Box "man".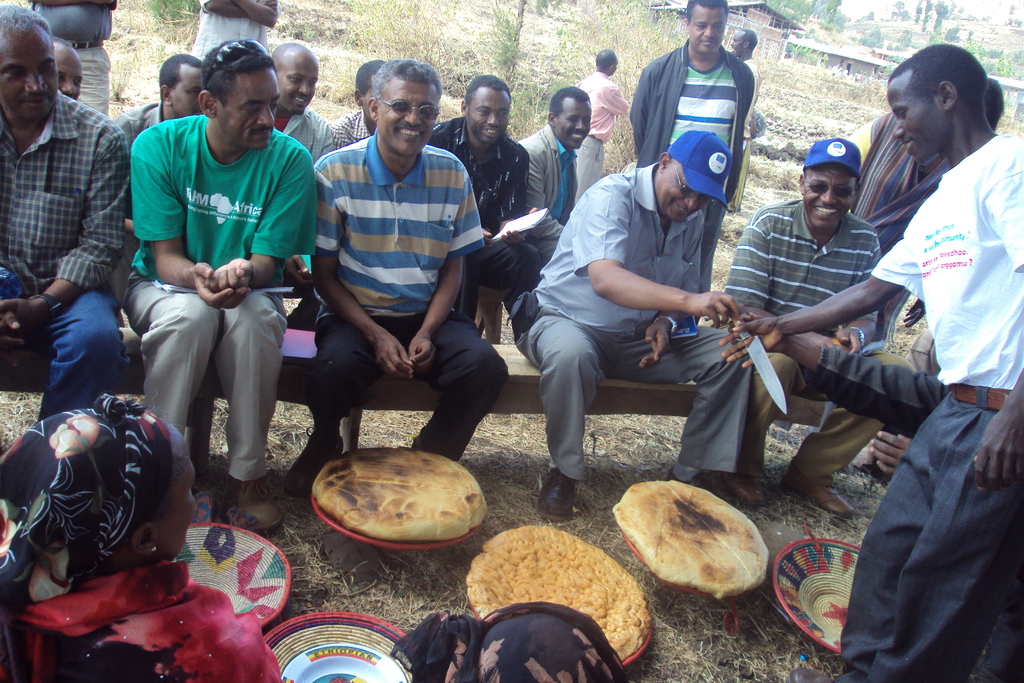
[327,56,388,150].
